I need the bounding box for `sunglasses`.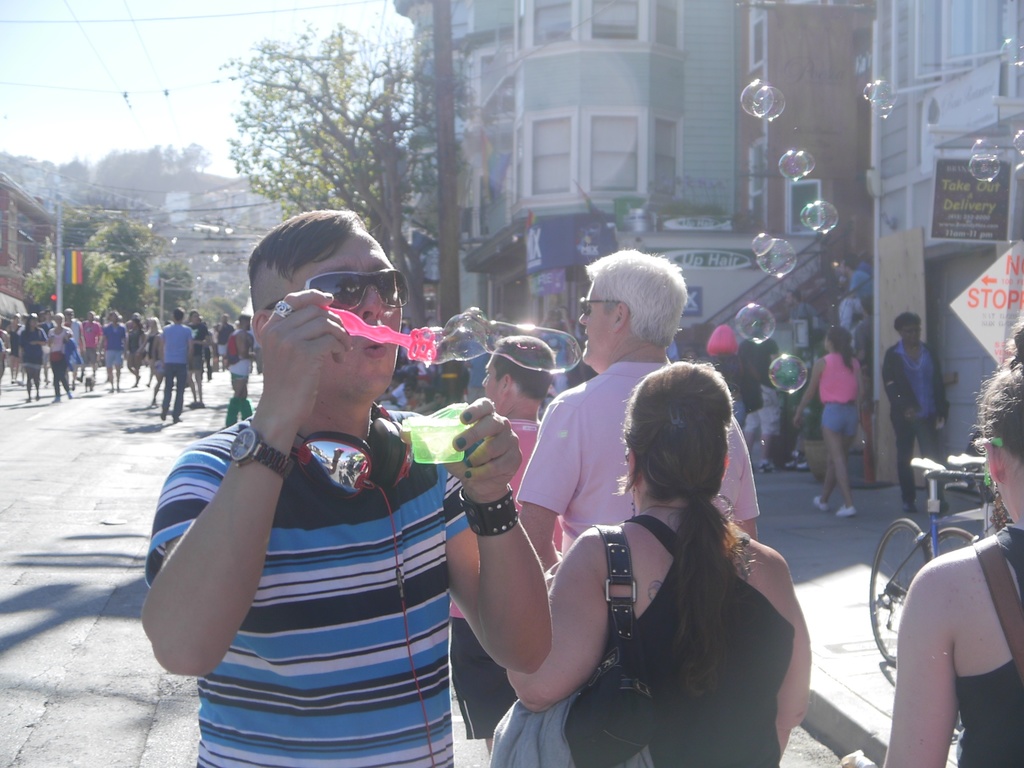
Here it is: bbox(264, 271, 410, 316).
